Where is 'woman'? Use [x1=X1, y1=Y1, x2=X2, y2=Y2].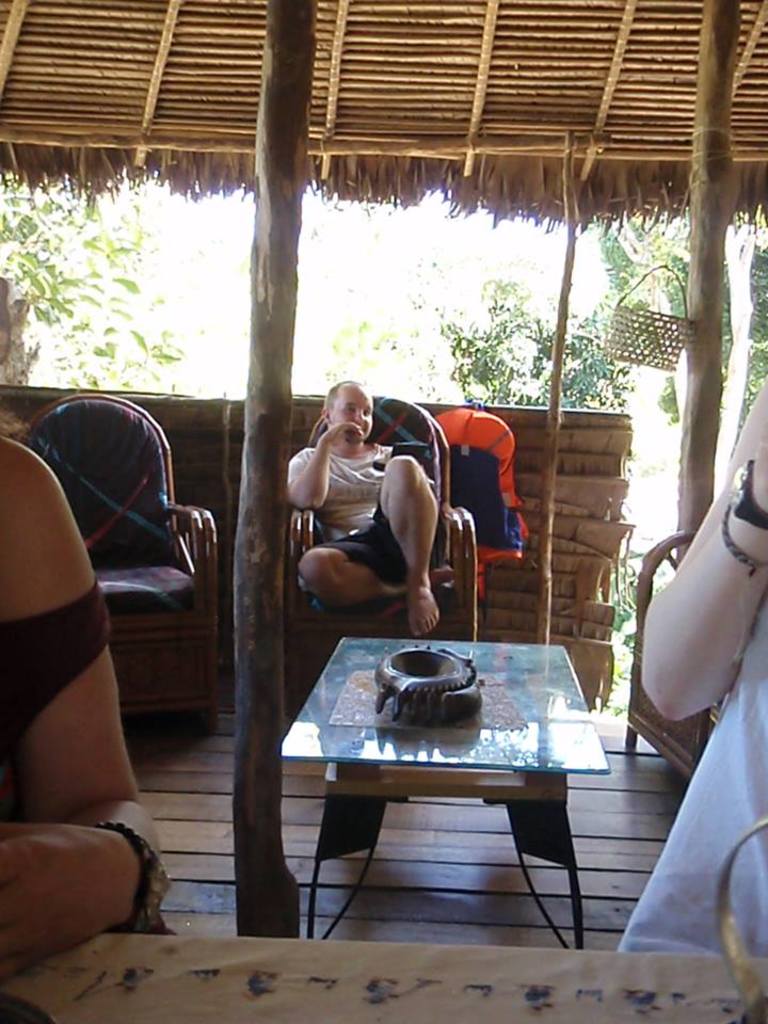
[x1=605, y1=369, x2=767, y2=964].
